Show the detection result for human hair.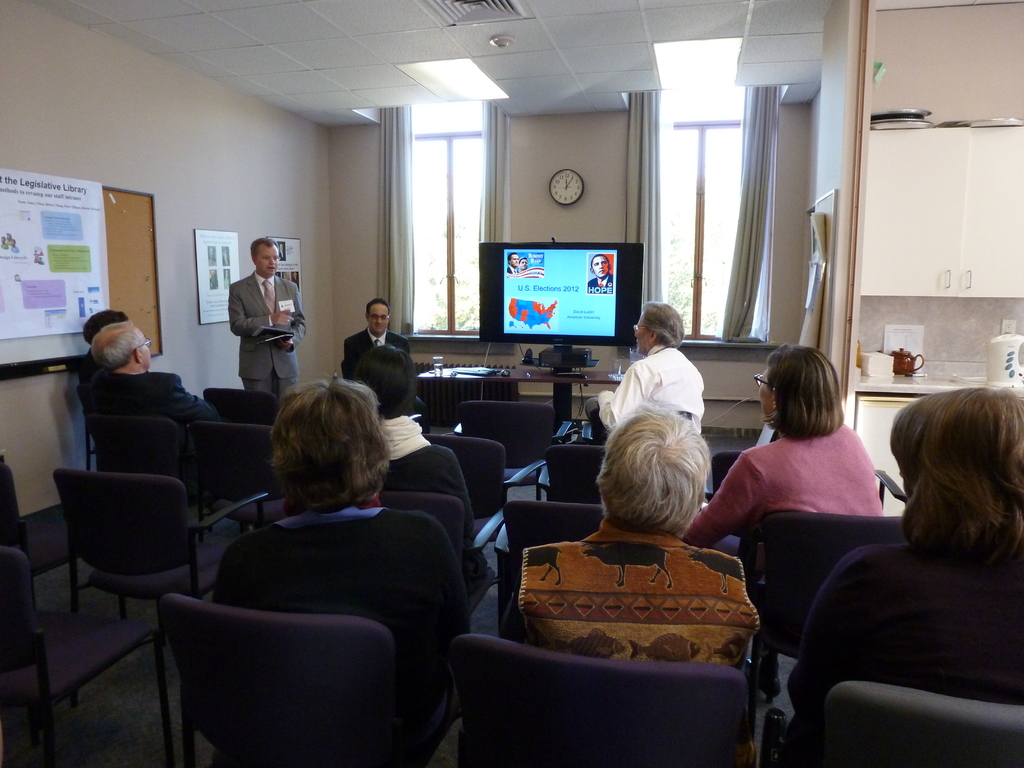
region(641, 304, 681, 348).
